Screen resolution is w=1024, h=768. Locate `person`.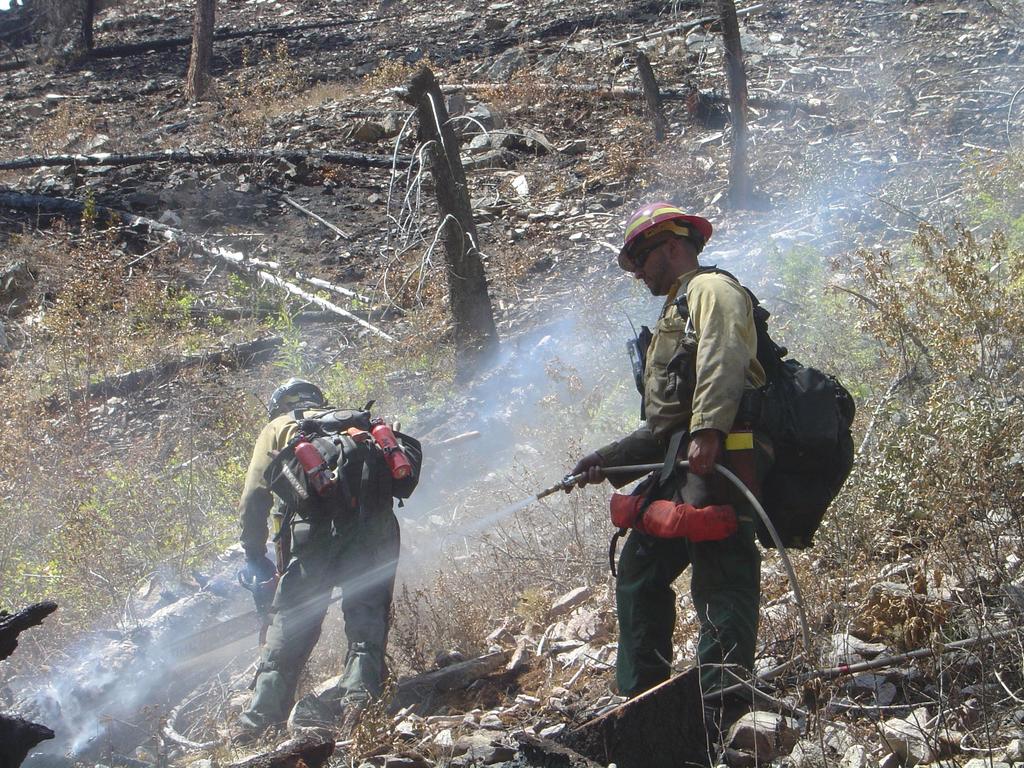
rect(565, 202, 777, 712).
